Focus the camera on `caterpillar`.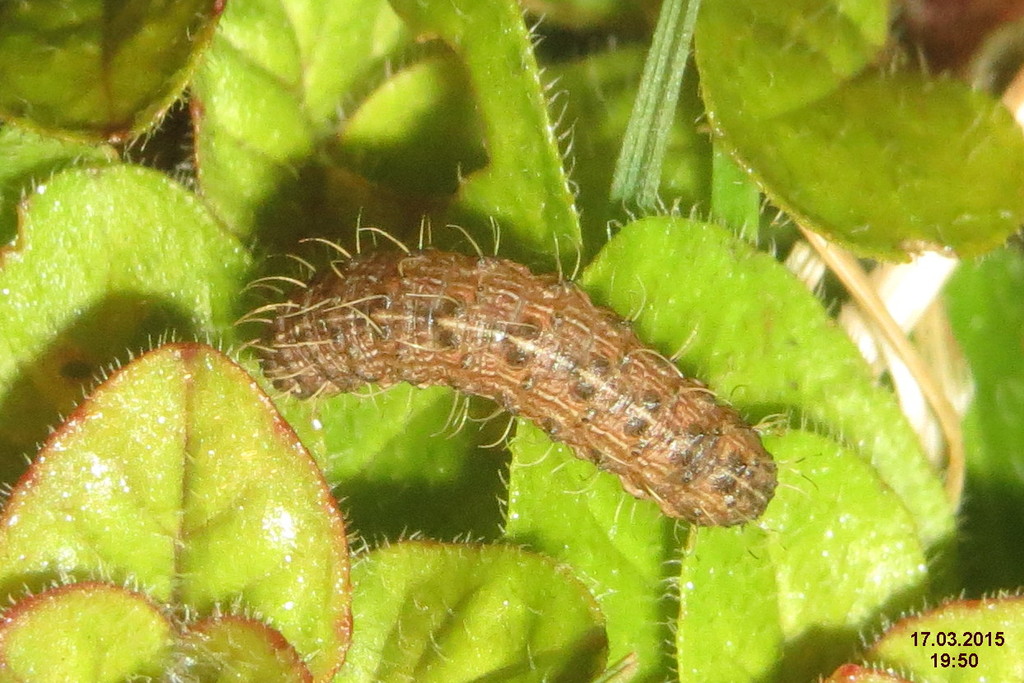
Focus region: 236 207 825 545.
